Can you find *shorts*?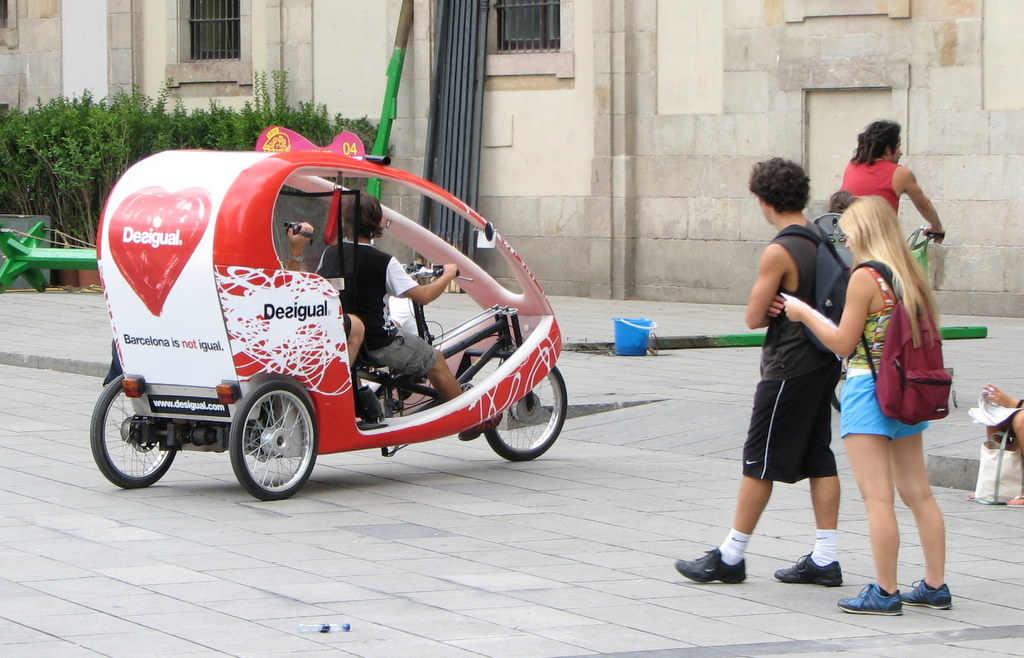
Yes, bounding box: box=[369, 330, 440, 380].
